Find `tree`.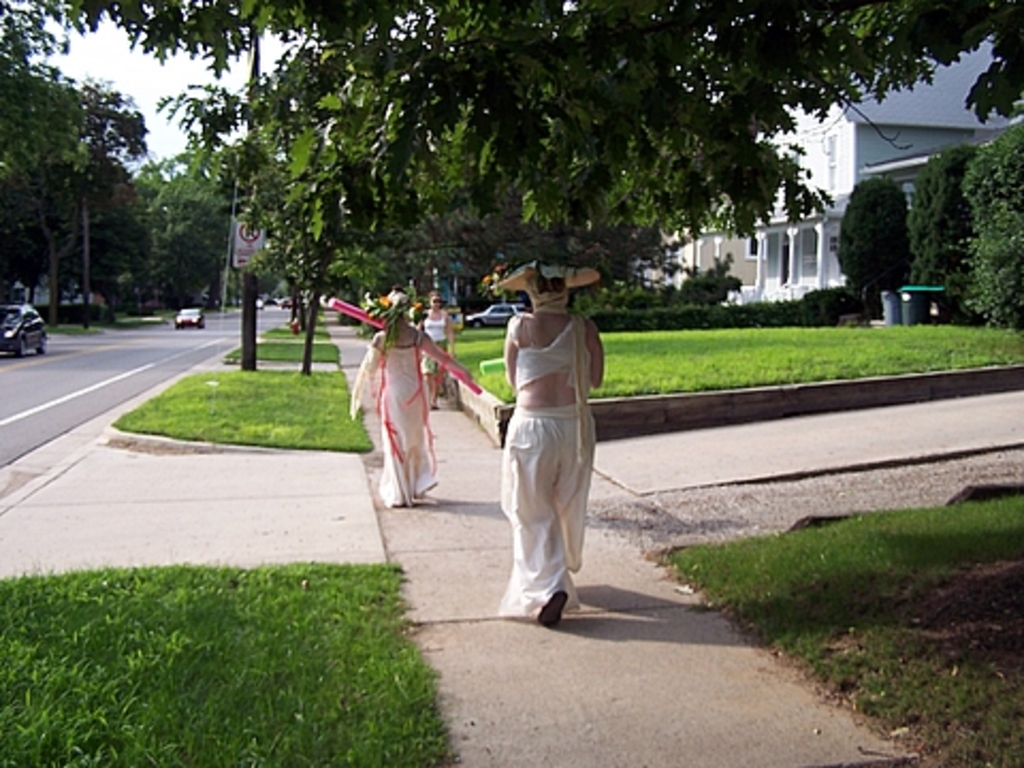
[902, 141, 981, 318].
